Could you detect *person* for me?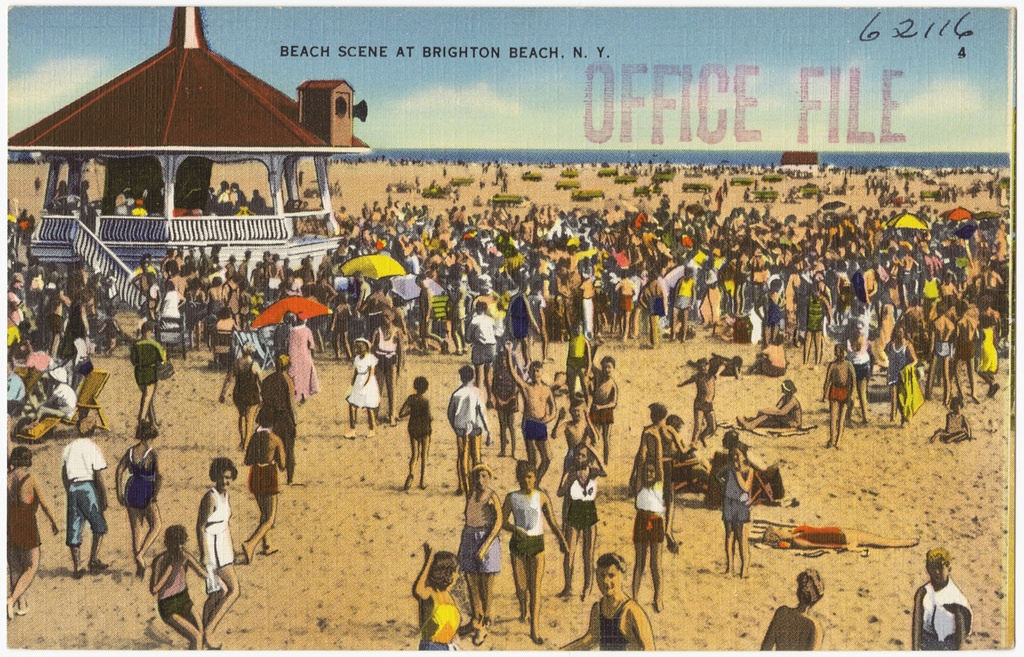
Detection result: [x1=279, y1=313, x2=319, y2=413].
